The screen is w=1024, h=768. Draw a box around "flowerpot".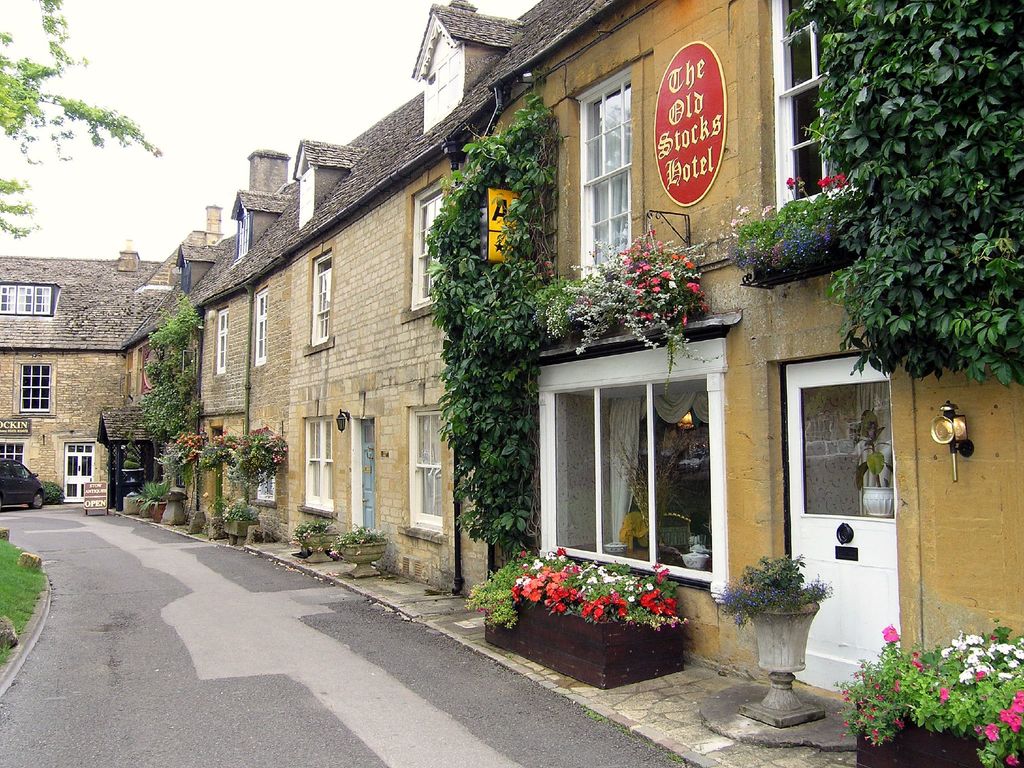
(140, 500, 150, 518).
